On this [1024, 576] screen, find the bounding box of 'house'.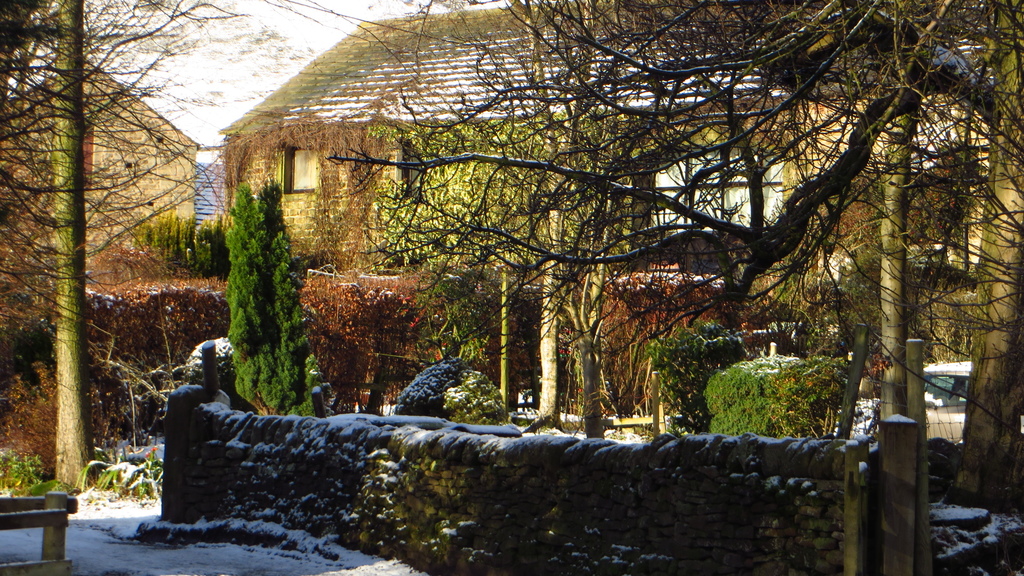
Bounding box: locate(214, 12, 1015, 404).
